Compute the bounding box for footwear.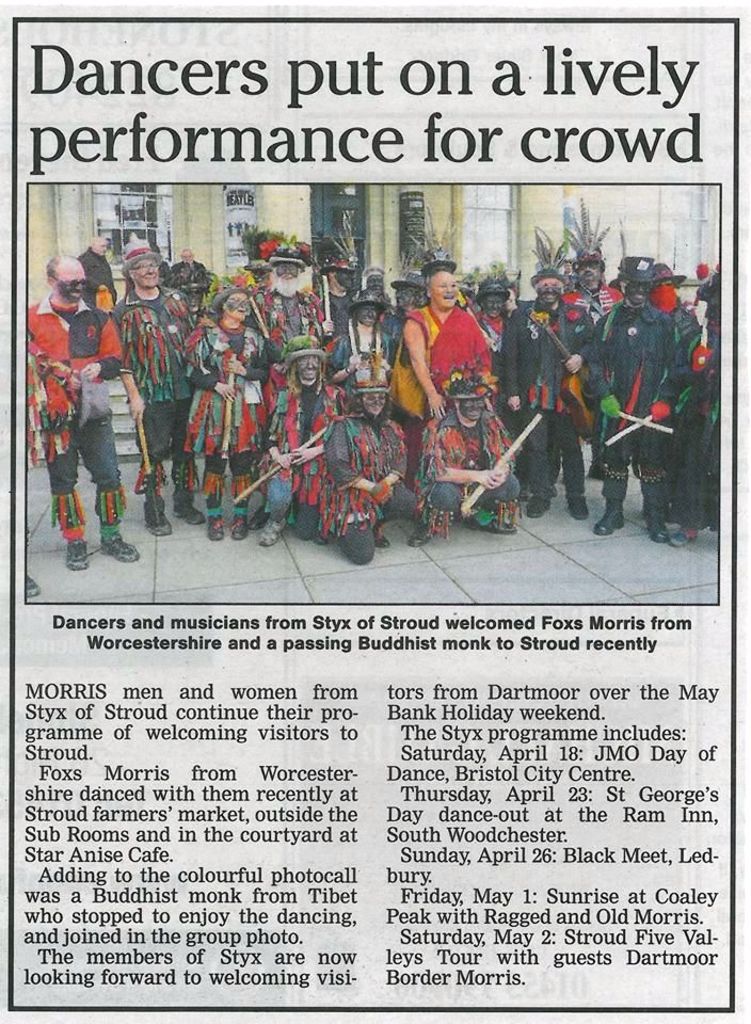
x1=592 y1=497 x2=627 y2=532.
